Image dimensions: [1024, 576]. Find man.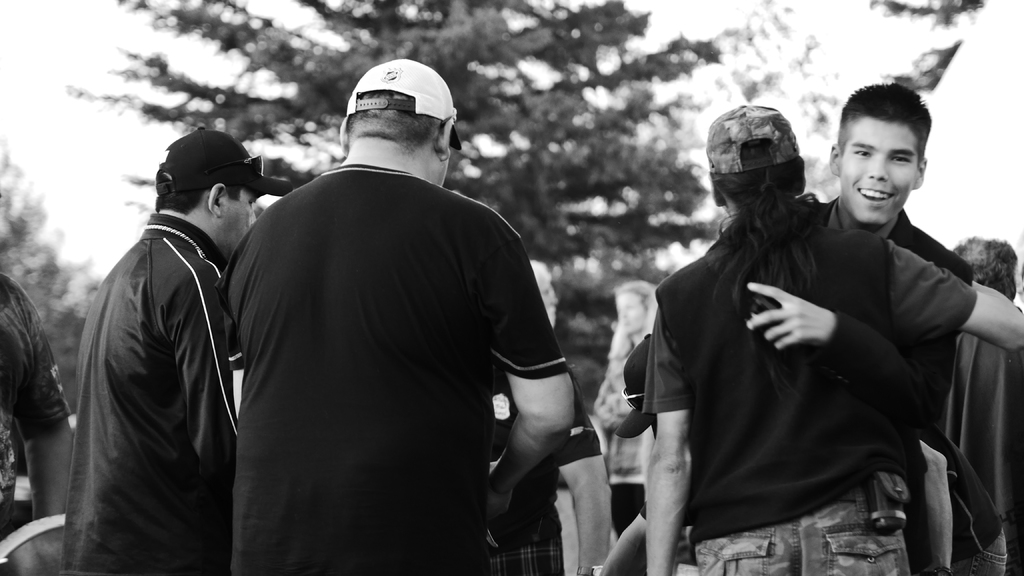
box(525, 260, 559, 330).
